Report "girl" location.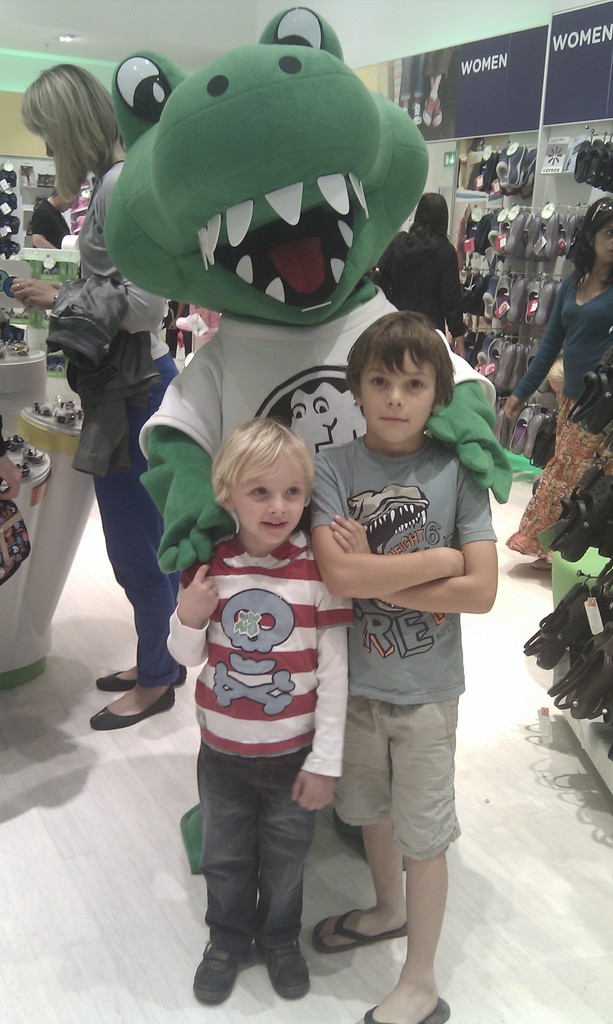
Report: 509 195 612 559.
